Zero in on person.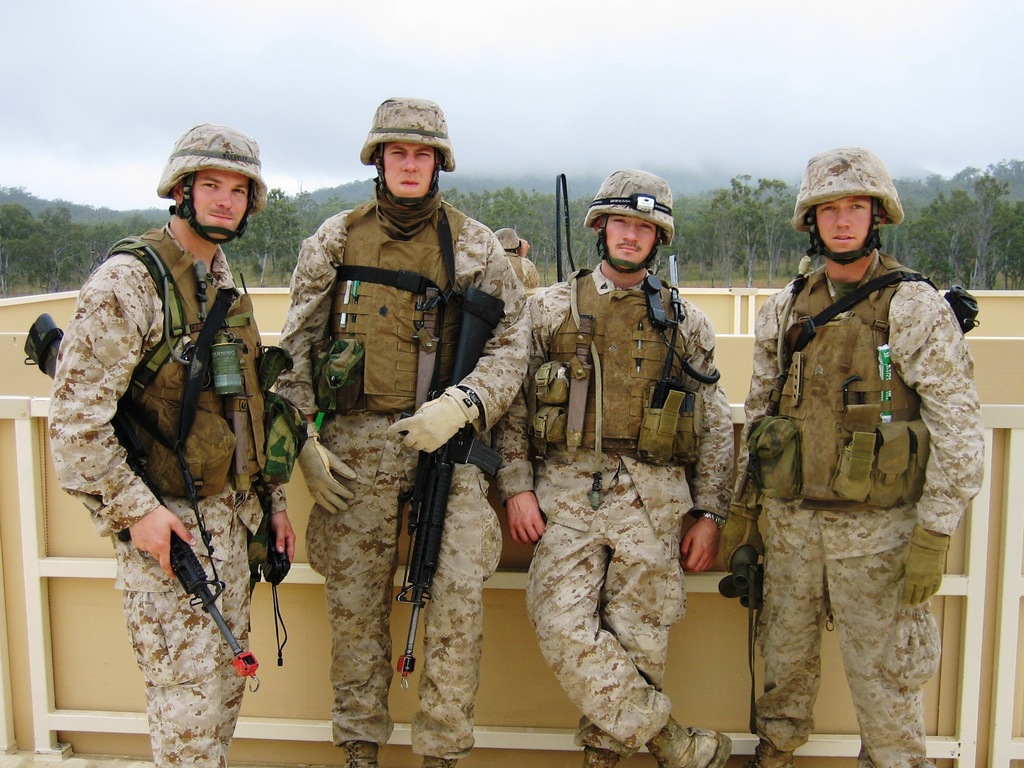
Zeroed in: bbox=(731, 145, 985, 767).
